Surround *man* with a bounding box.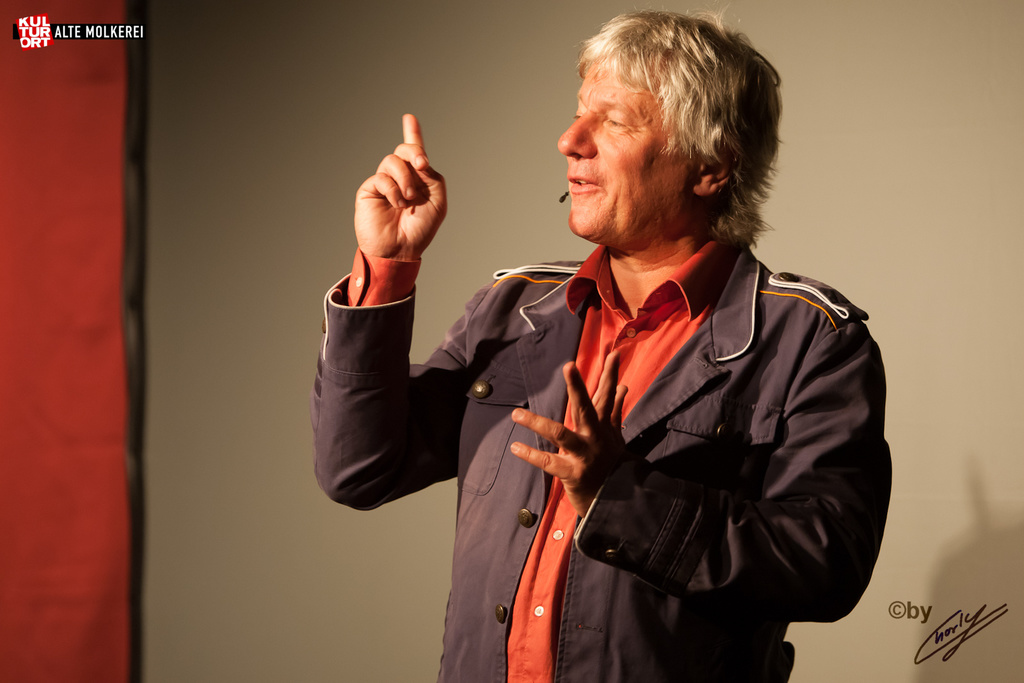
select_region(358, 19, 898, 682).
